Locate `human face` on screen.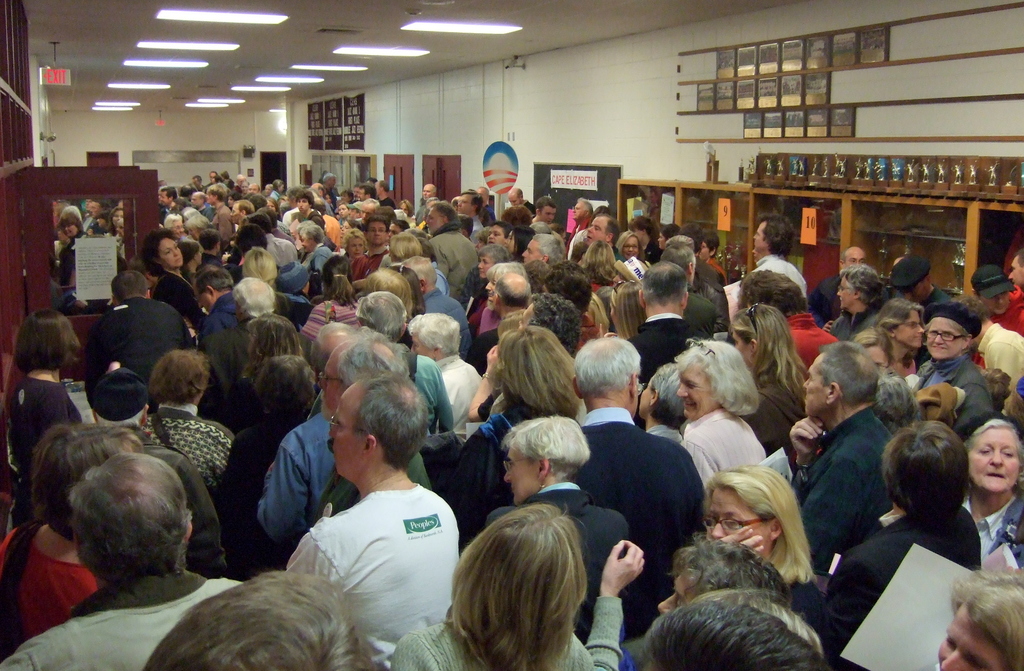
On screen at crop(630, 227, 643, 239).
